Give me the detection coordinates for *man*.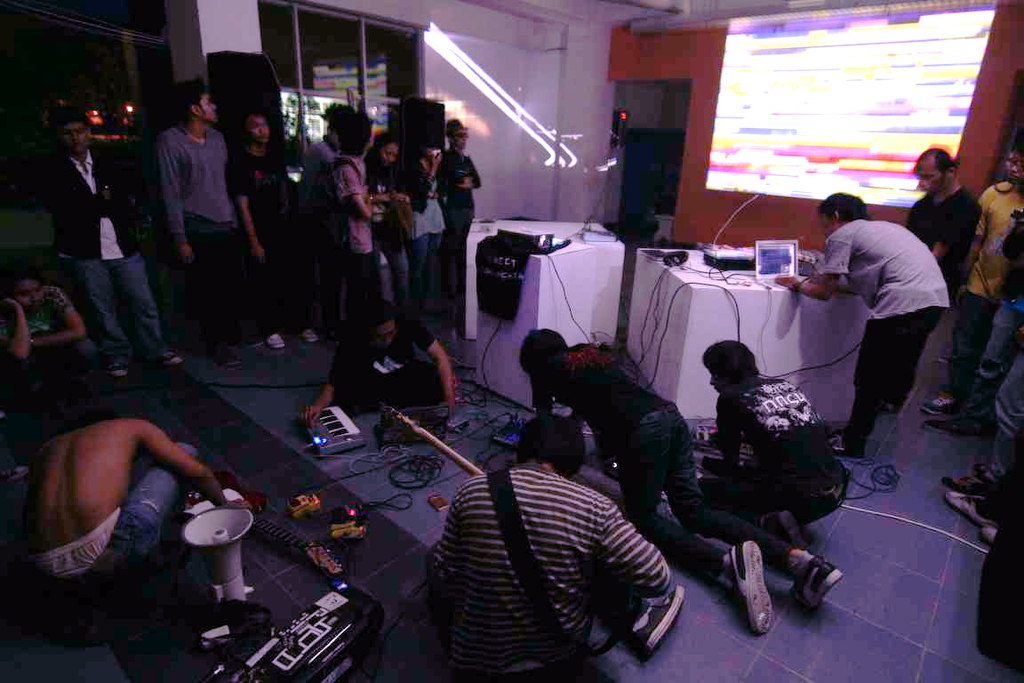
select_region(519, 330, 837, 635).
